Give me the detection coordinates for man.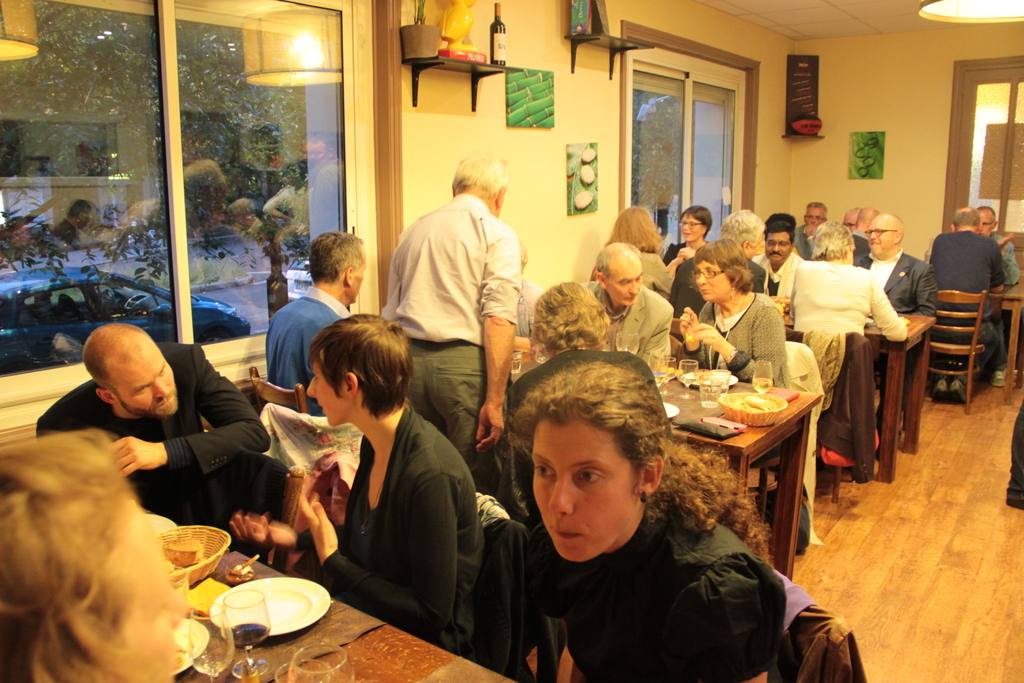
Rect(854, 211, 940, 399).
